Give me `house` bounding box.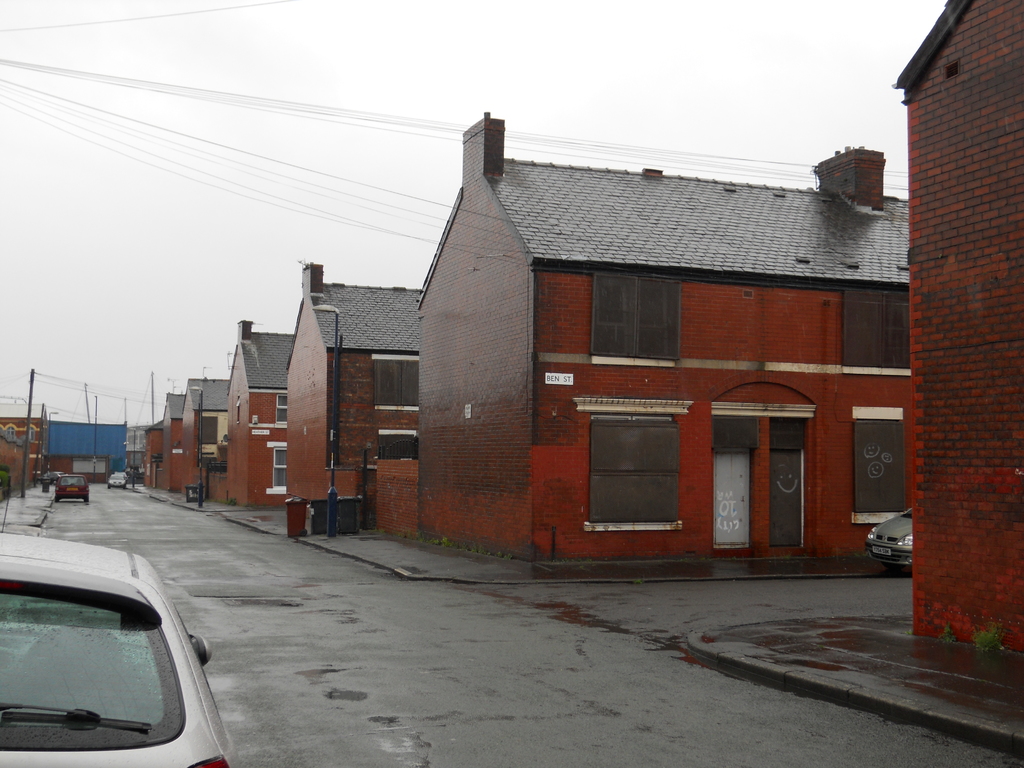
[175,384,222,508].
